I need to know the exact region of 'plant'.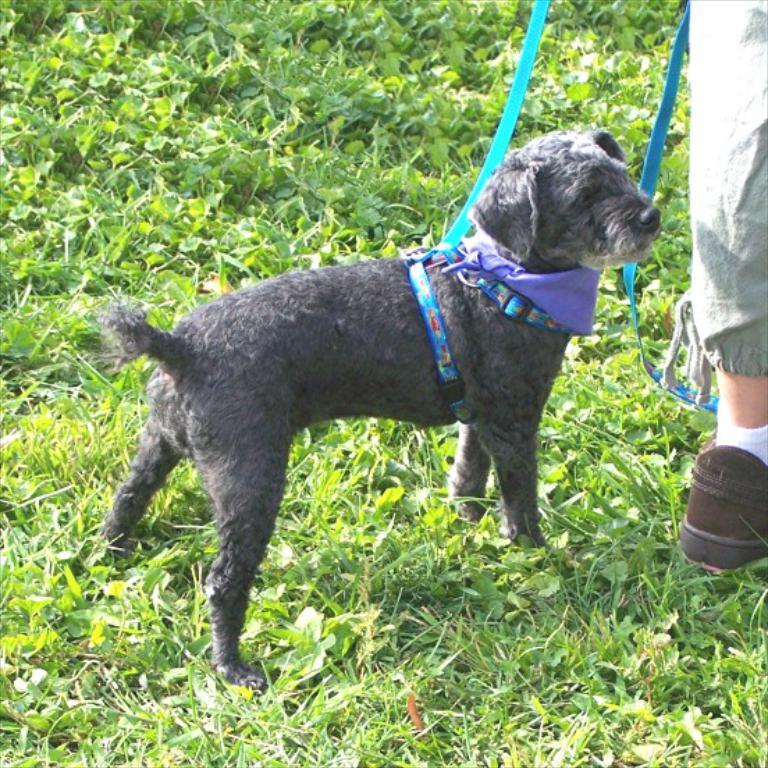
Region: BBox(0, 0, 767, 767).
